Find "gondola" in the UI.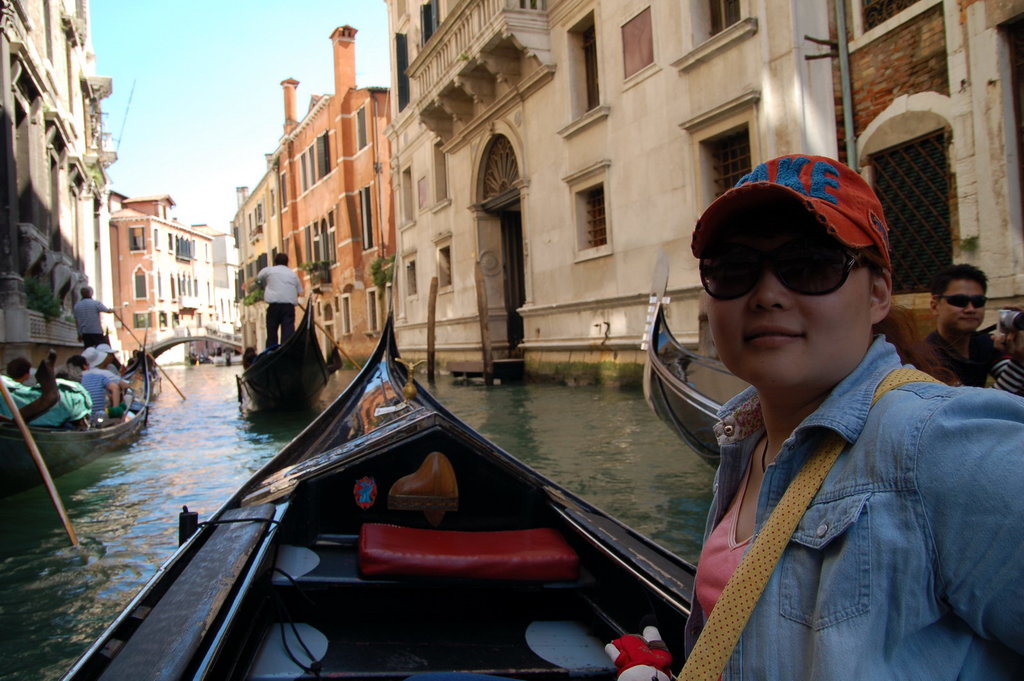
UI element at crop(49, 246, 838, 657).
